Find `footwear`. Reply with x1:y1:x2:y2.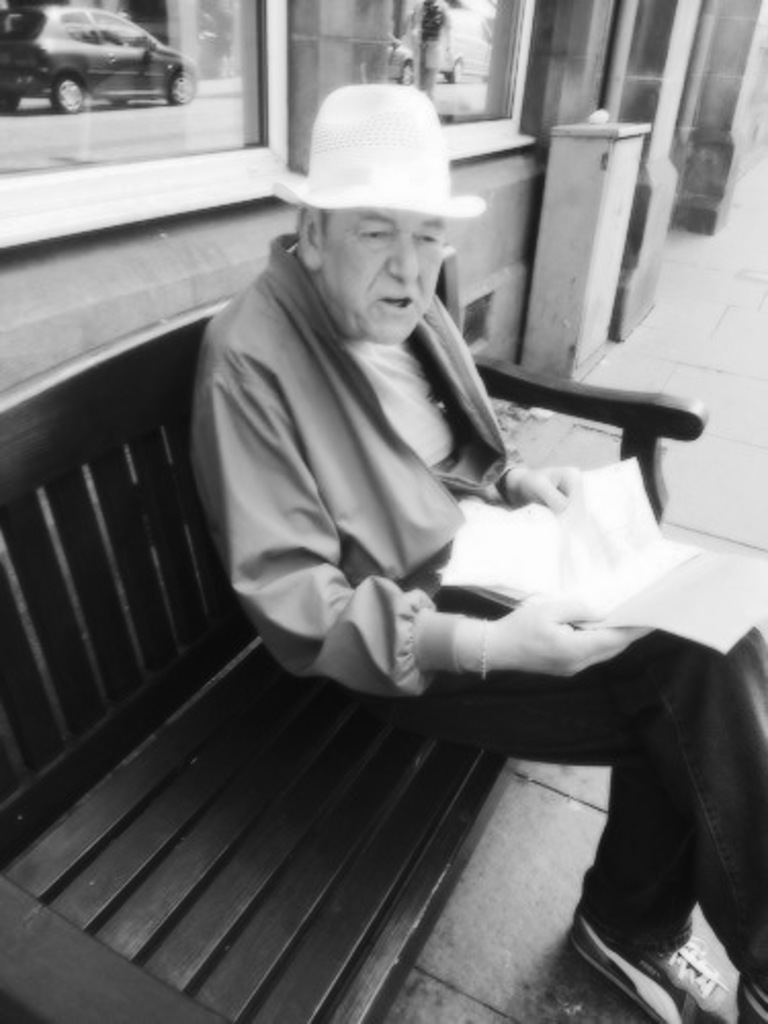
559:899:741:1022.
